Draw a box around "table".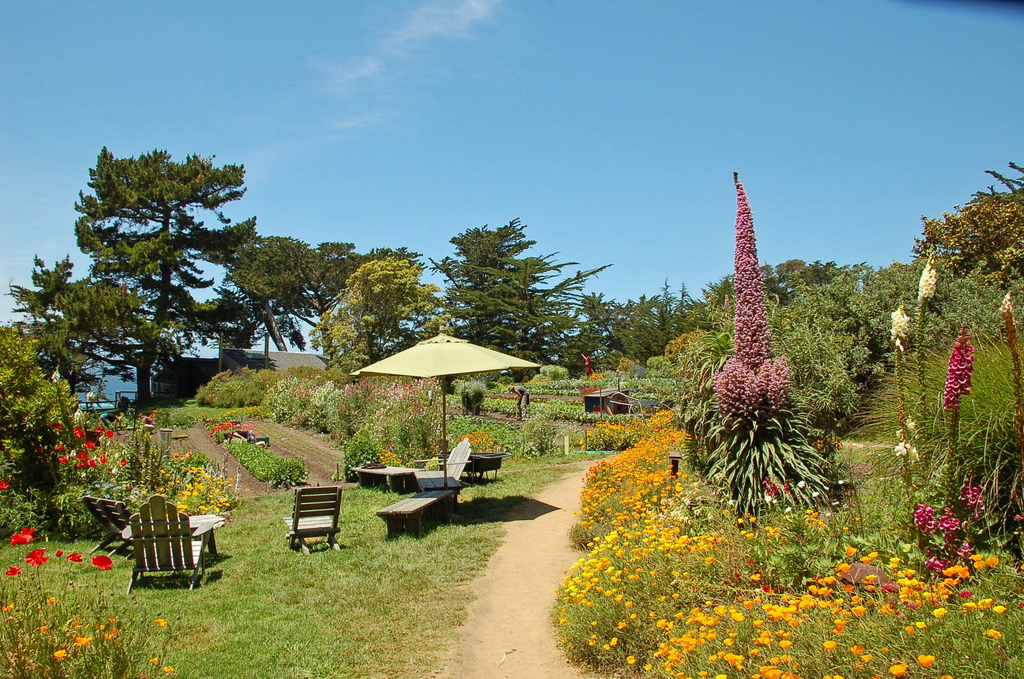
[left=122, top=511, right=222, bottom=564].
